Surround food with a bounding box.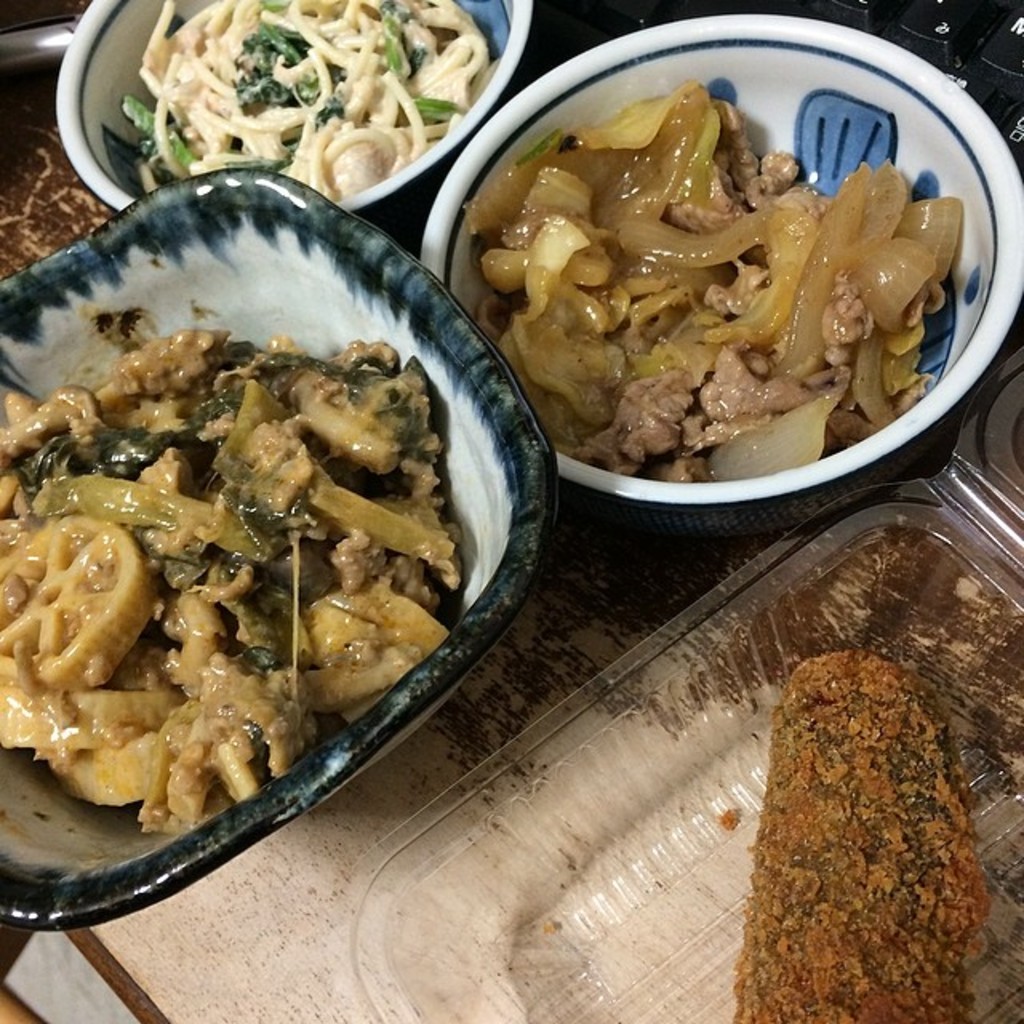
<bbox>451, 43, 976, 478</bbox>.
